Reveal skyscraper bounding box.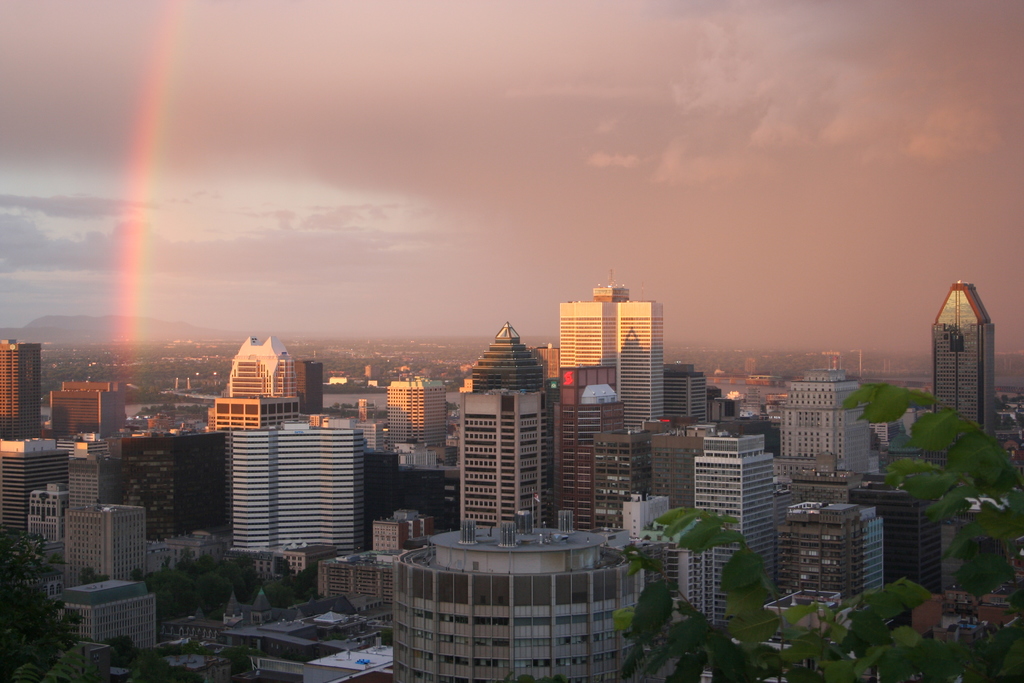
Revealed: select_region(1, 339, 51, 450).
